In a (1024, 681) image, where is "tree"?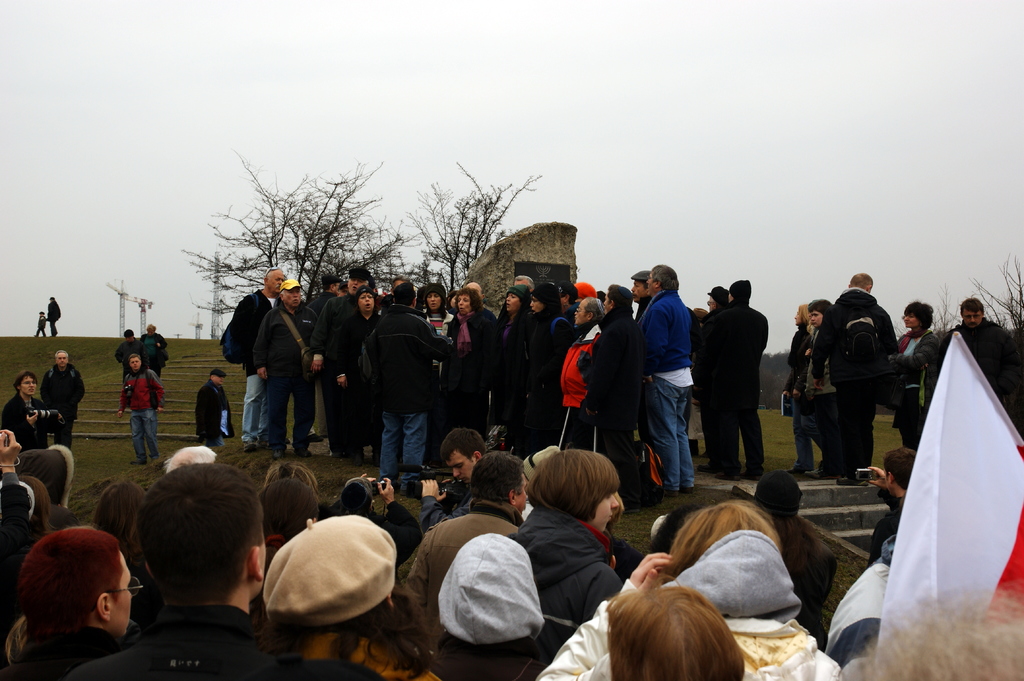
crop(397, 157, 540, 298).
